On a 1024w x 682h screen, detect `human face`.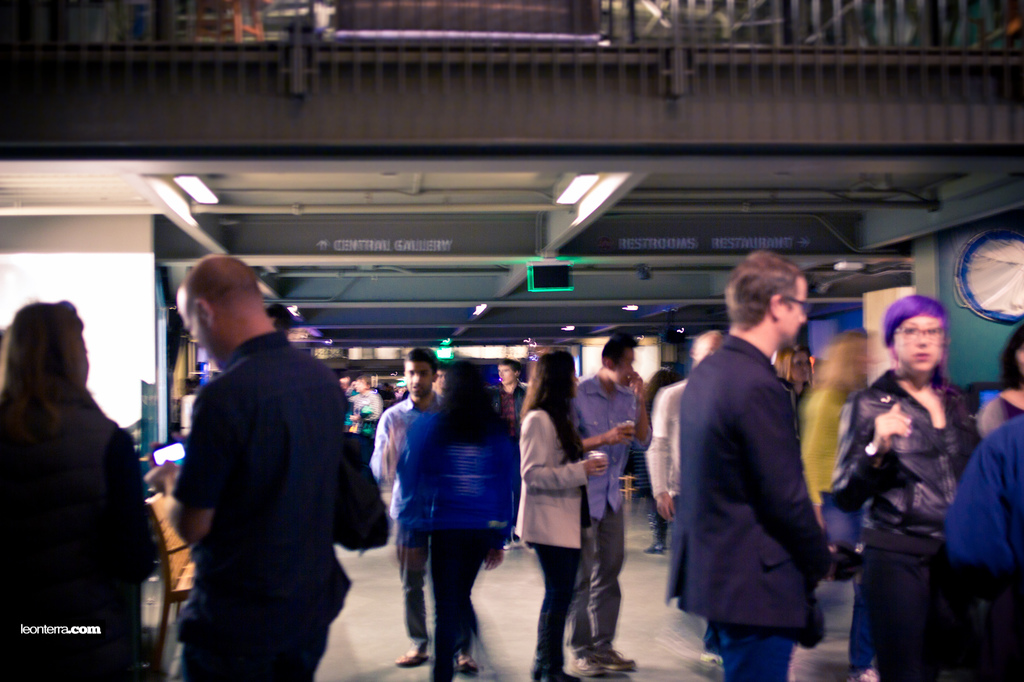
694, 333, 723, 367.
